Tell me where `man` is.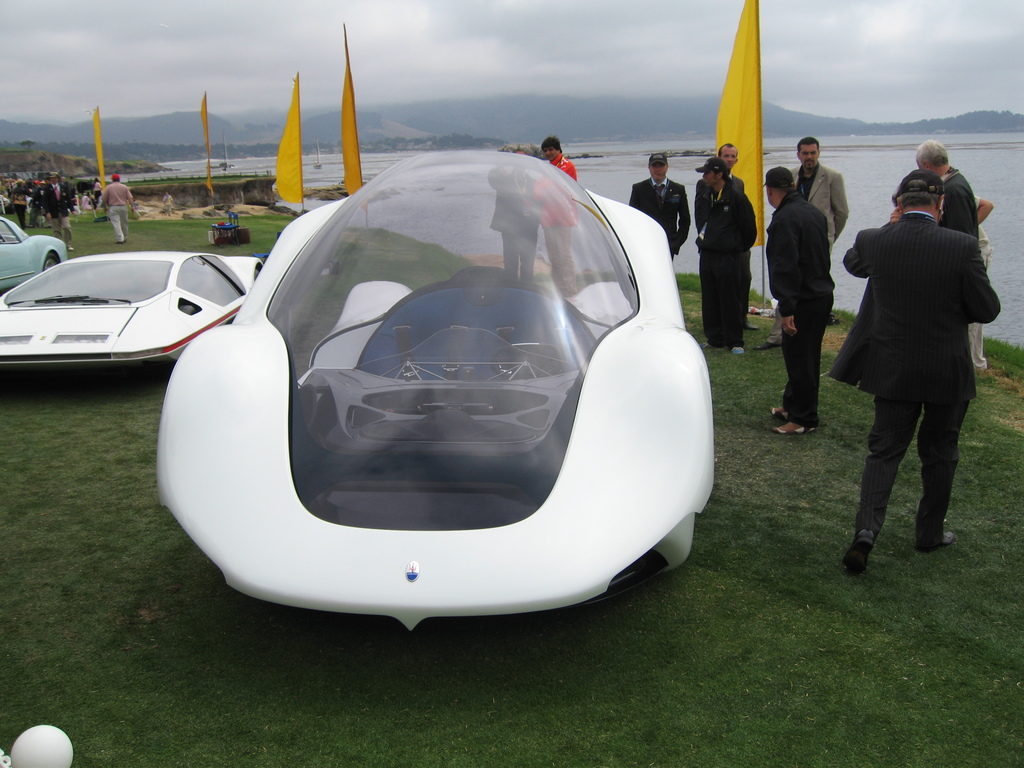
`man` is at box=[913, 140, 980, 243].
